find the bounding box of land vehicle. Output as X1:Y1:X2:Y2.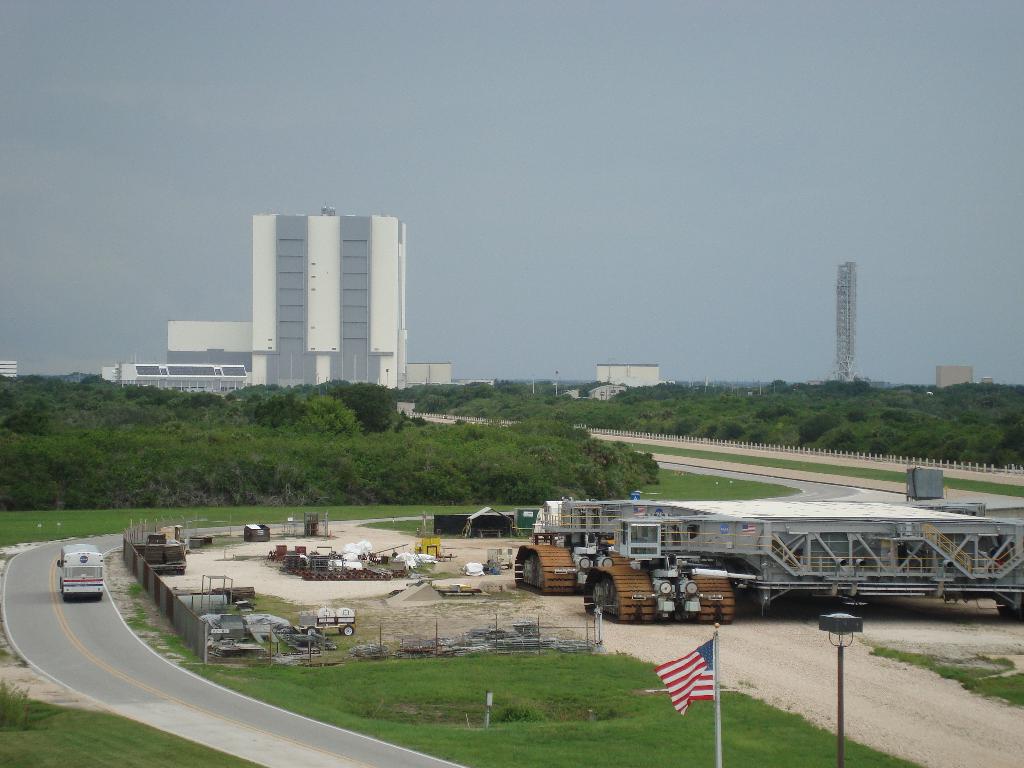
514:502:716:596.
